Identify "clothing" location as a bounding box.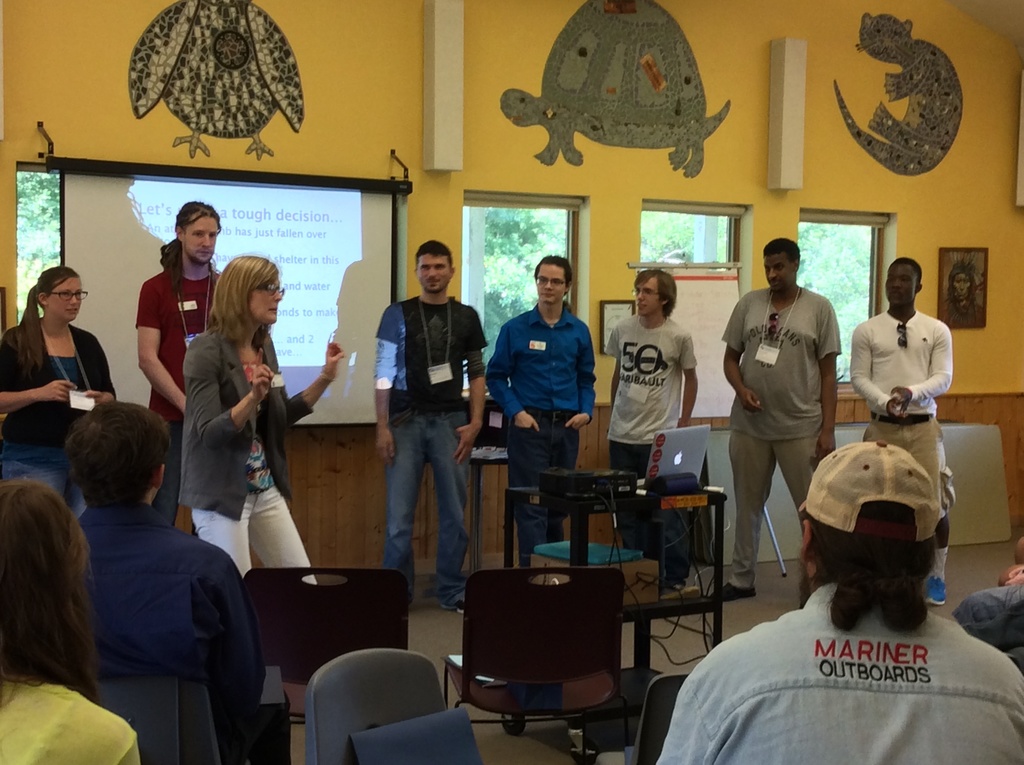
x1=847, y1=298, x2=964, y2=572.
